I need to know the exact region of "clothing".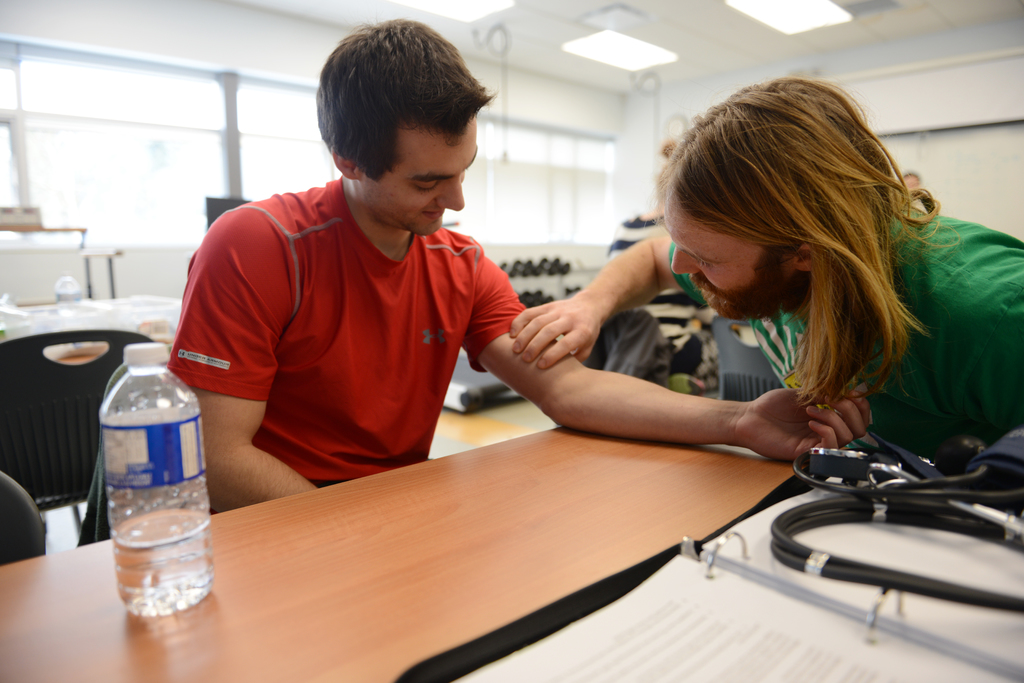
Region: 667/204/1023/472.
